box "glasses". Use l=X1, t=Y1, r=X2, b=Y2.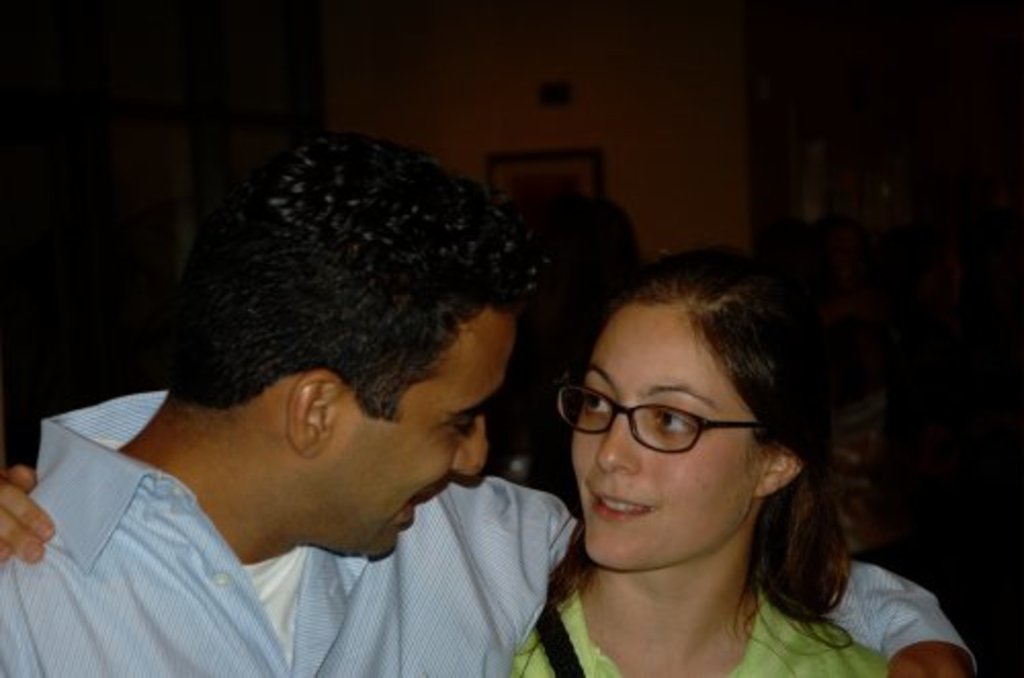
l=571, t=389, r=774, b=471.
